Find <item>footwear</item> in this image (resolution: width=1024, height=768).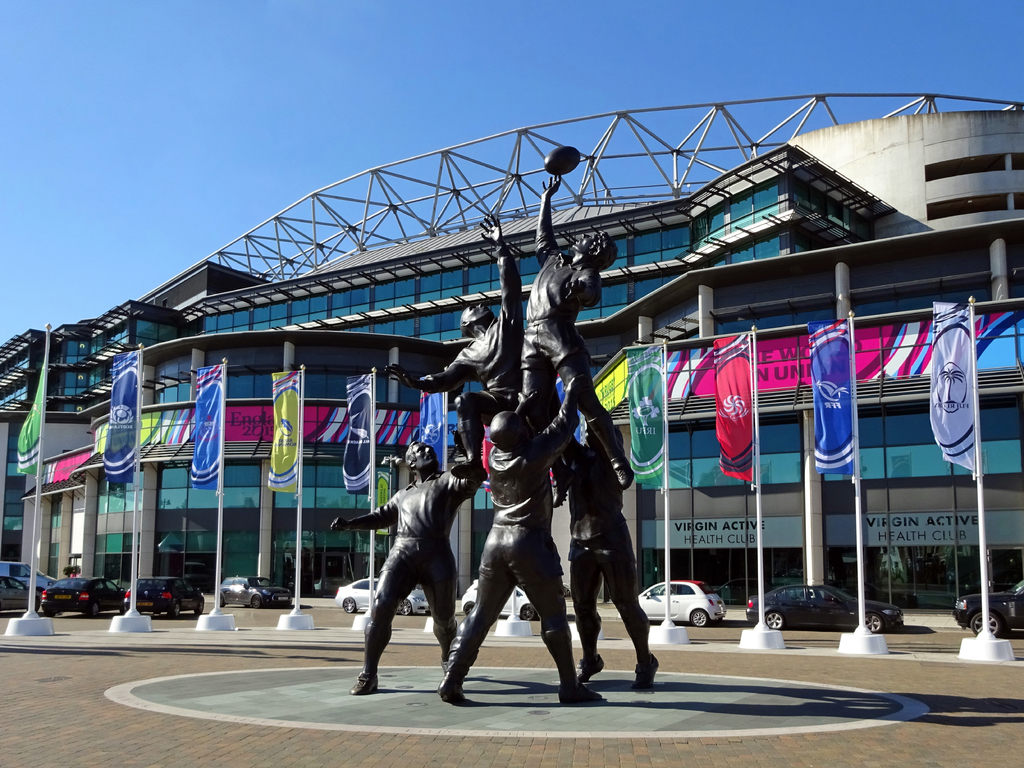
(left=346, top=672, right=377, bottom=696).
